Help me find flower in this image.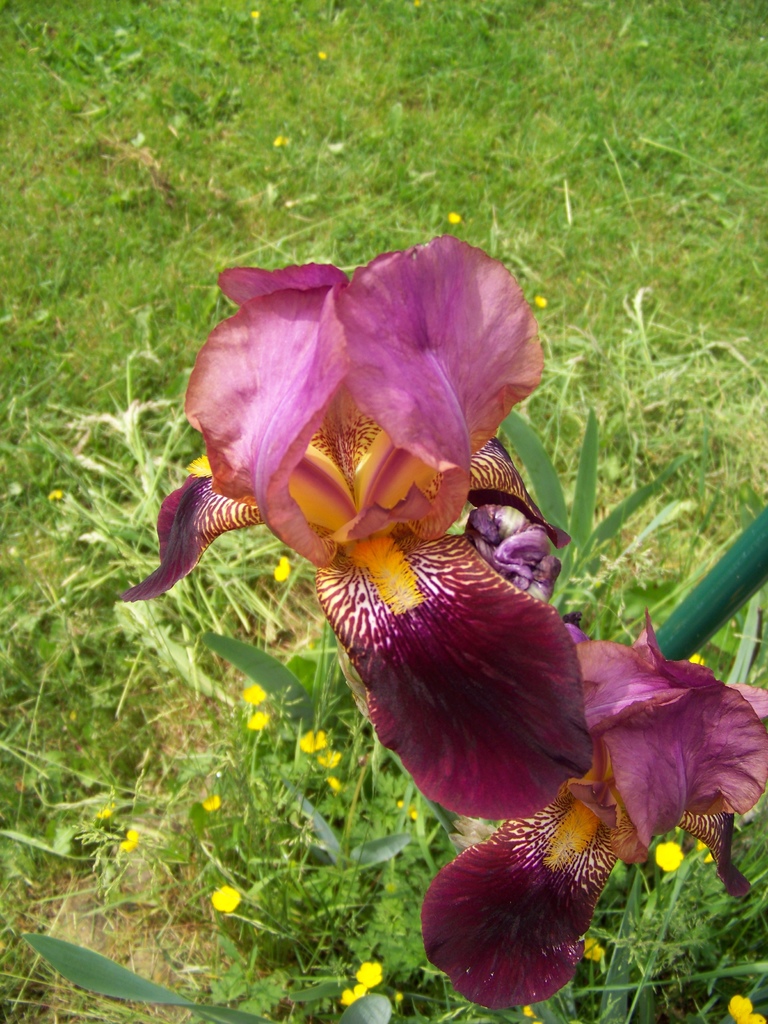
Found it: {"left": 406, "top": 602, "right": 767, "bottom": 1022}.
